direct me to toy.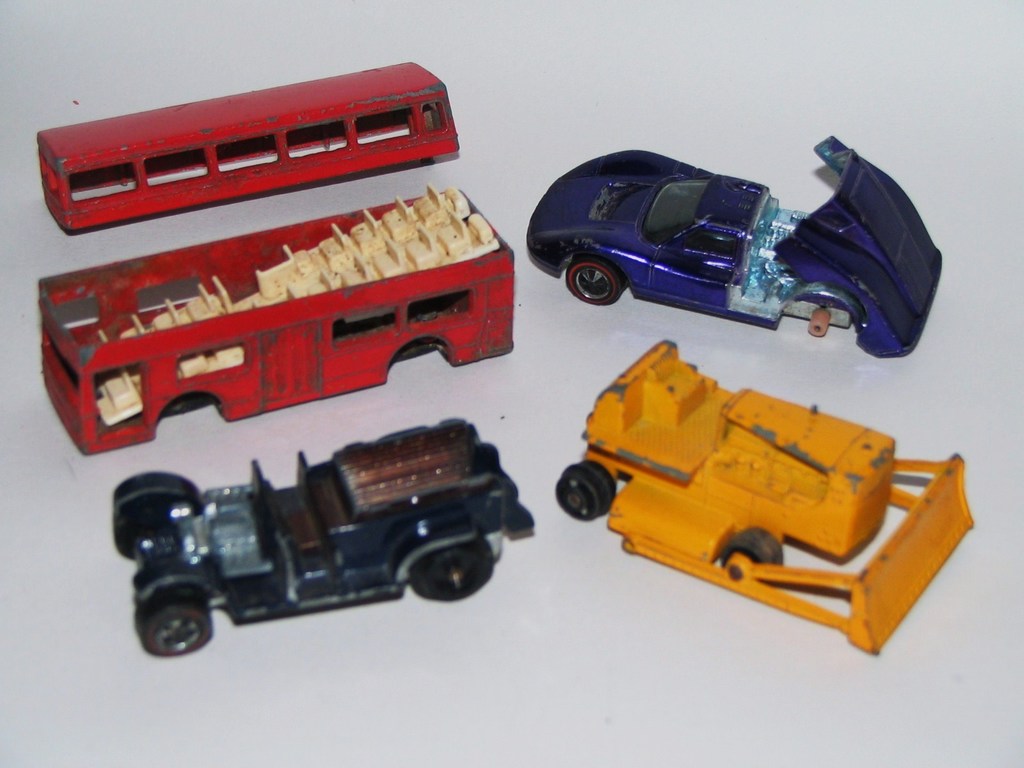
Direction: <region>35, 60, 461, 237</region>.
